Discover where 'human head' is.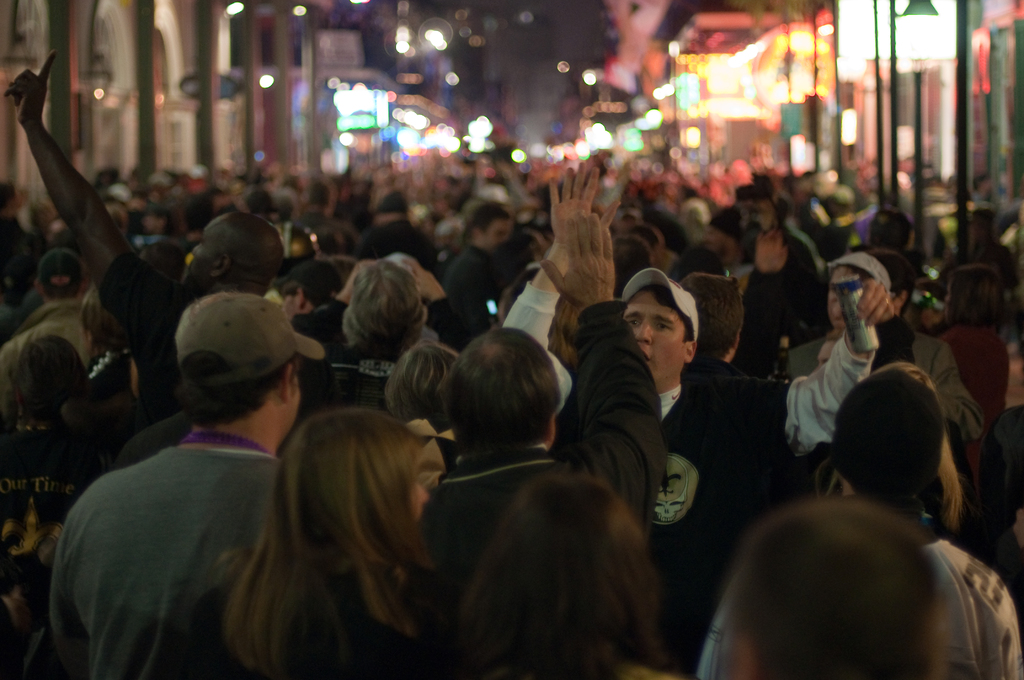
Discovered at pyautogui.locateOnScreen(479, 462, 648, 645).
